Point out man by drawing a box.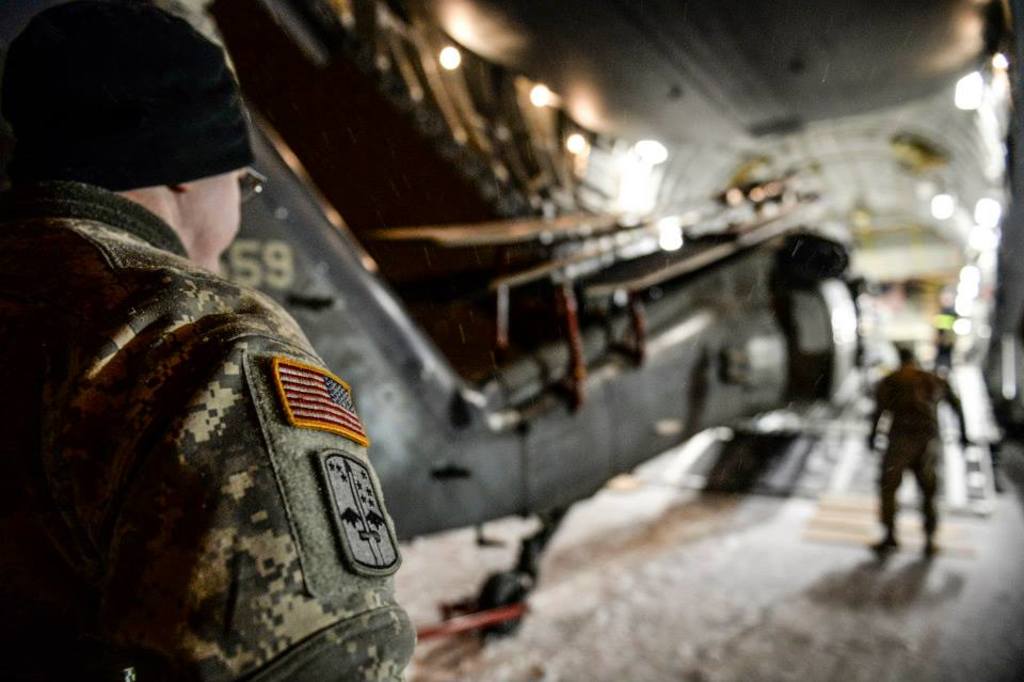
{"left": 871, "top": 336, "right": 967, "bottom": 565}.
